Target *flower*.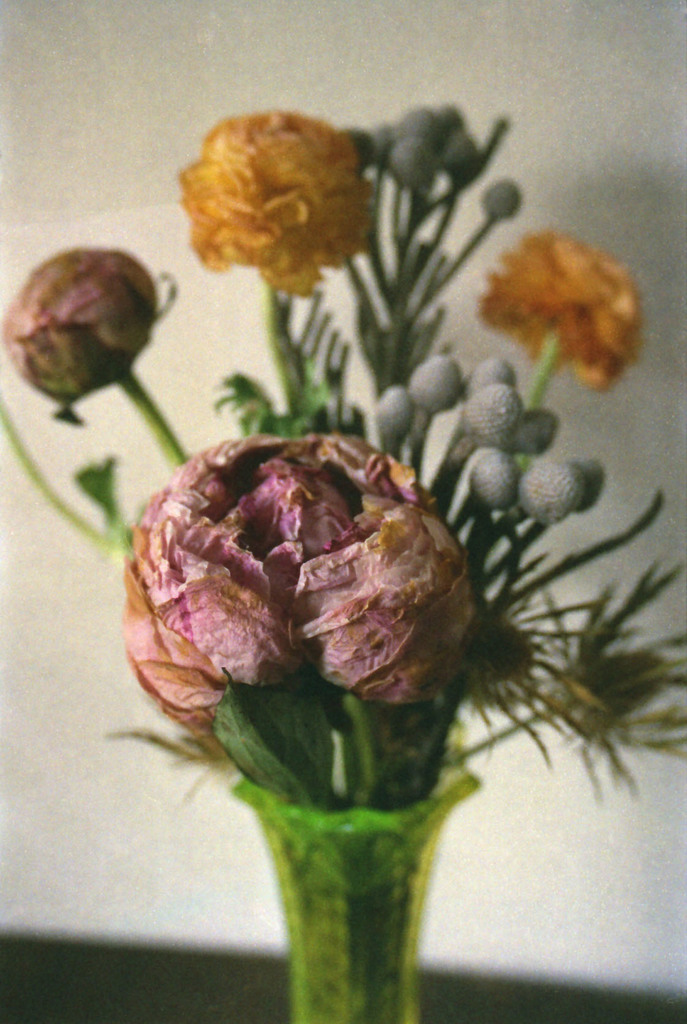
Target region: [x1=120, y1=428, x2=480, y2=741].
